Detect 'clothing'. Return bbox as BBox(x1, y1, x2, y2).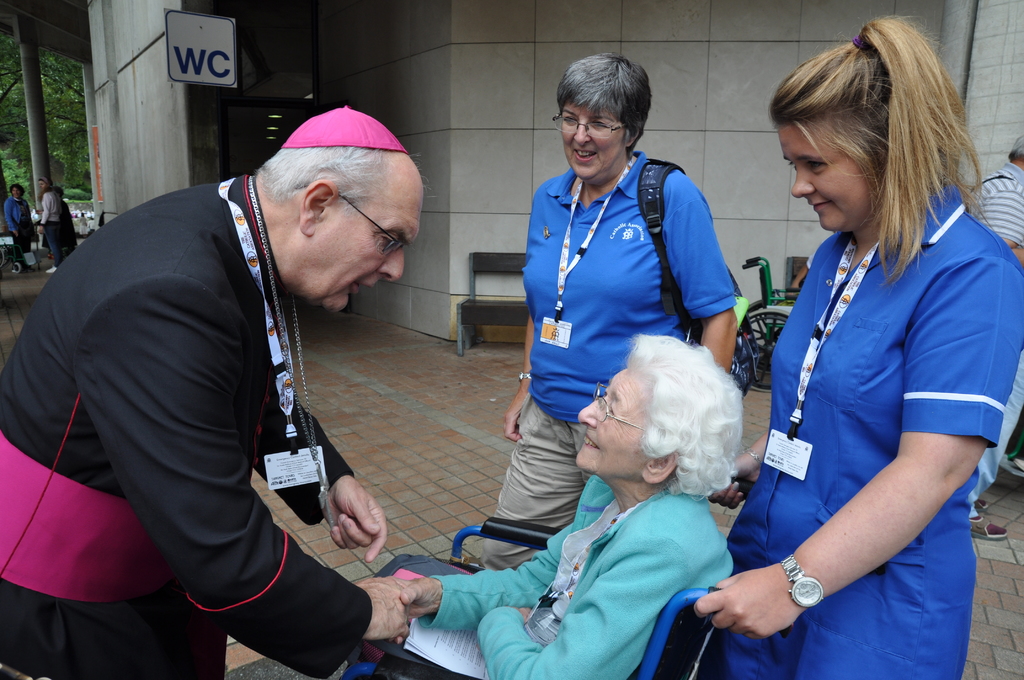
BBox(0, 176, 28, 276).
